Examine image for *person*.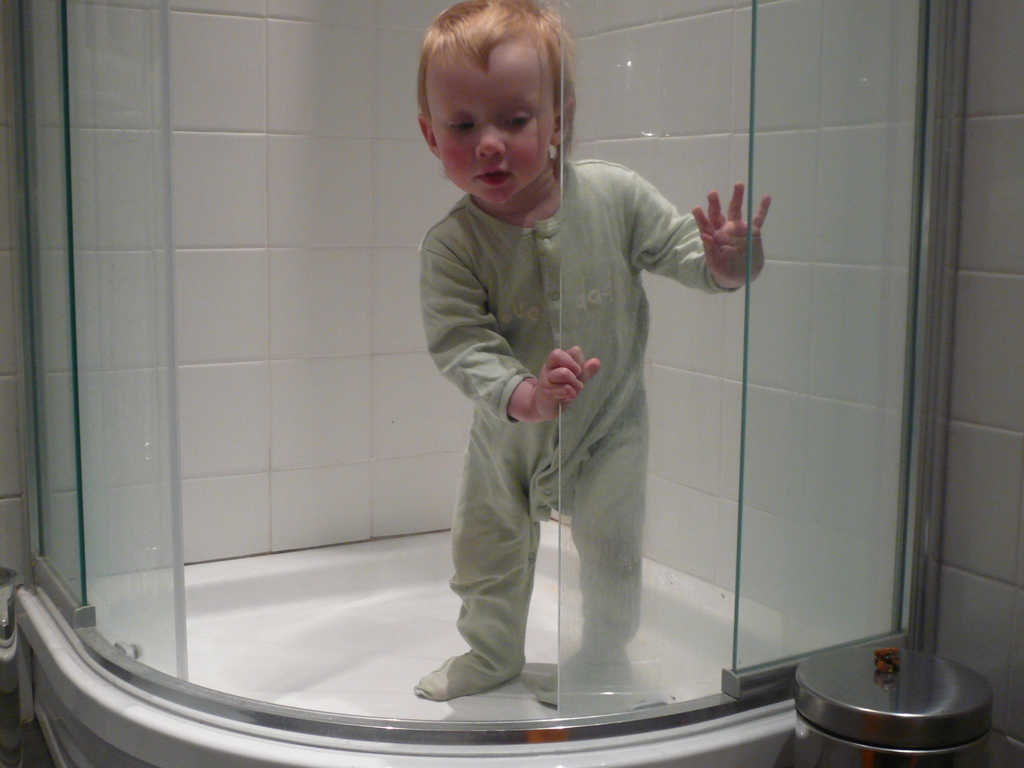
Examination result: select_region(375, 55, 751, 725).
